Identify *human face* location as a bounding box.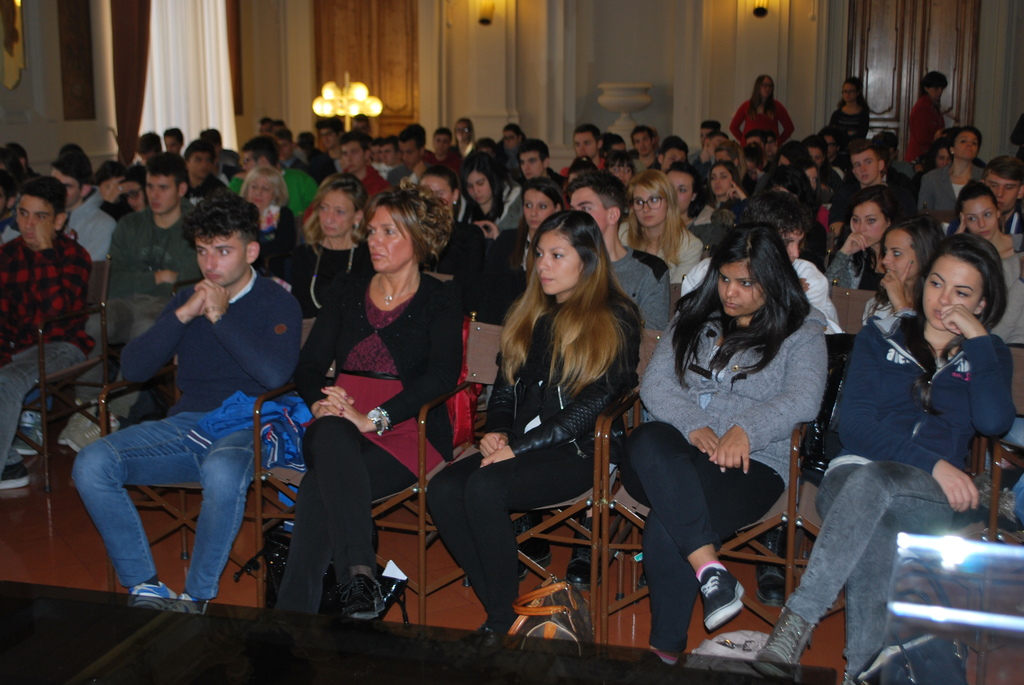
rect(147, 171, 179, 212).
